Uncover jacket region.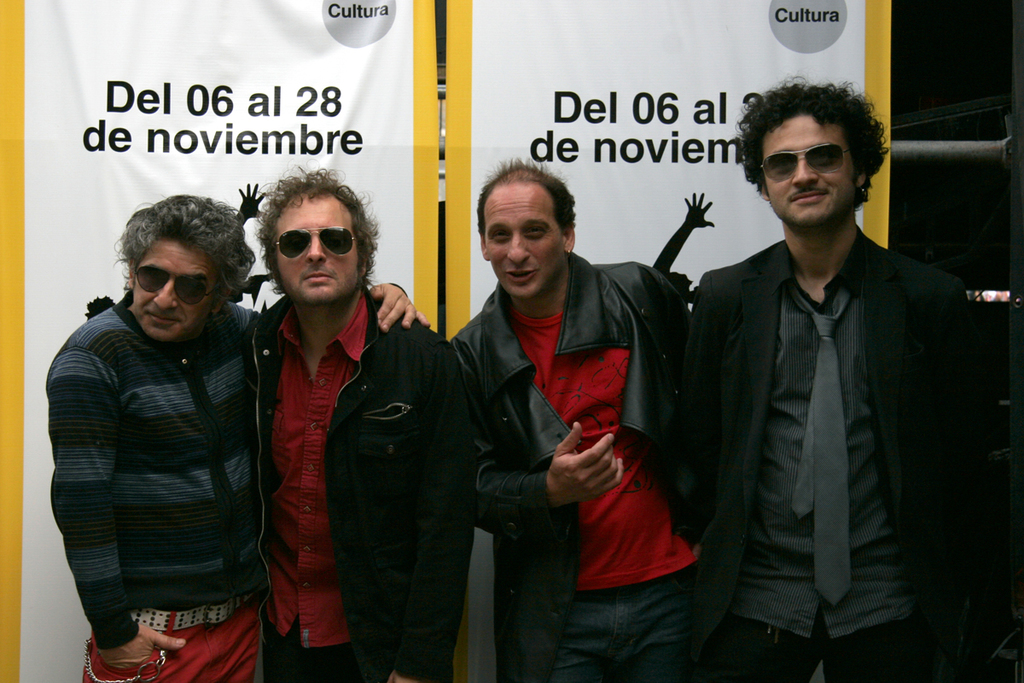
Uncovered: x1=669 y1=225 x2=1014 y2=645.
